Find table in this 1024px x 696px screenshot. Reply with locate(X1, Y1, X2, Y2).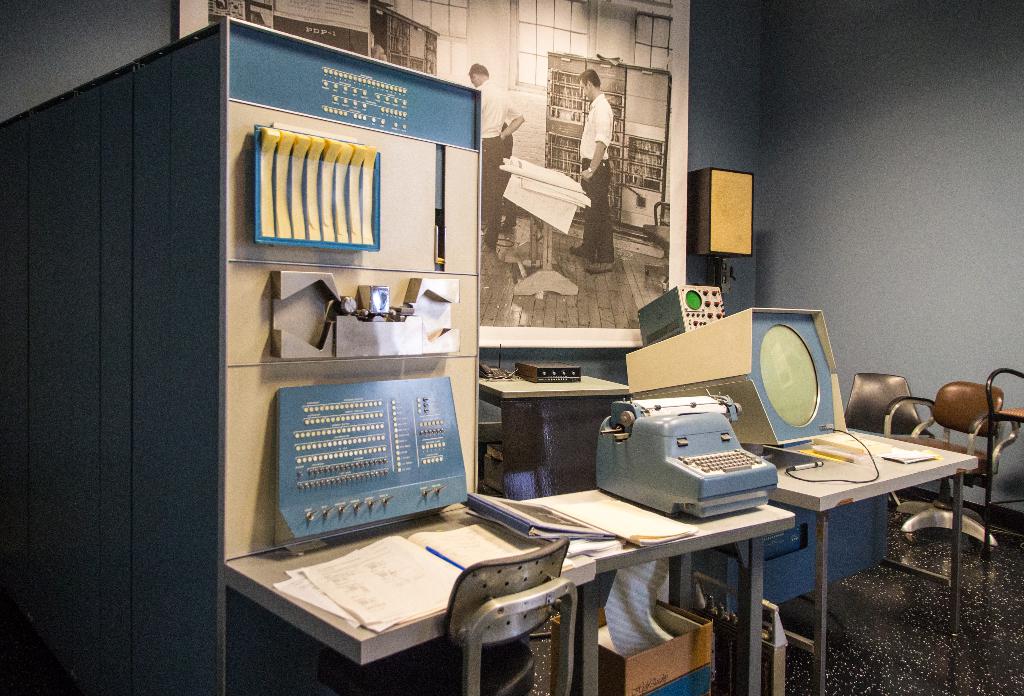
locate(227, 483, 792, 661).
